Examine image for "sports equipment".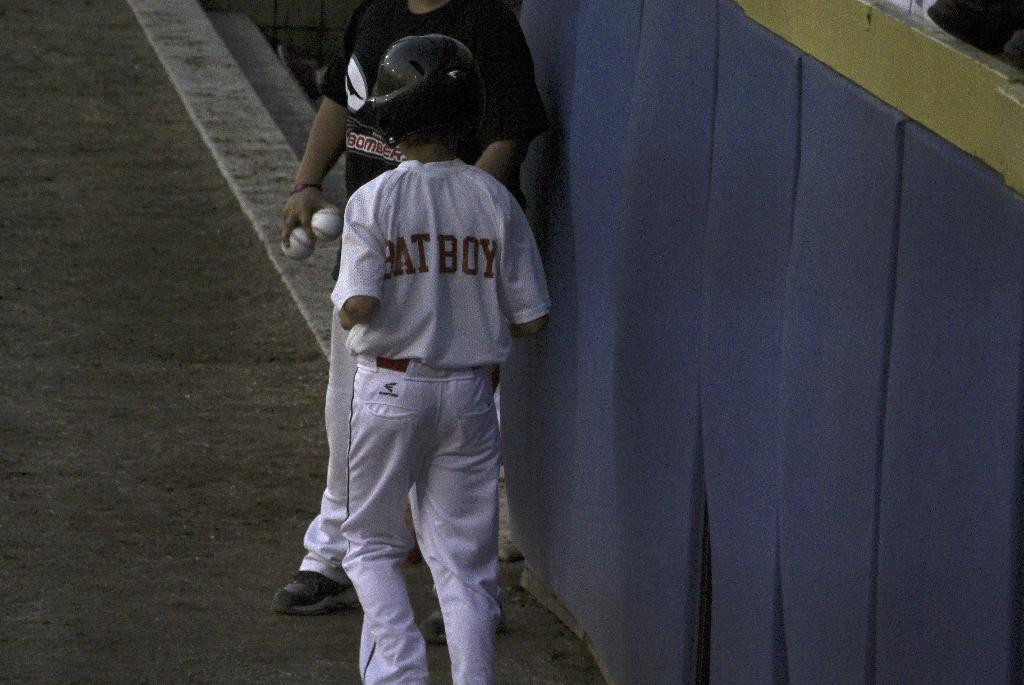
Examination result: box(366, 35, 486, 150).
